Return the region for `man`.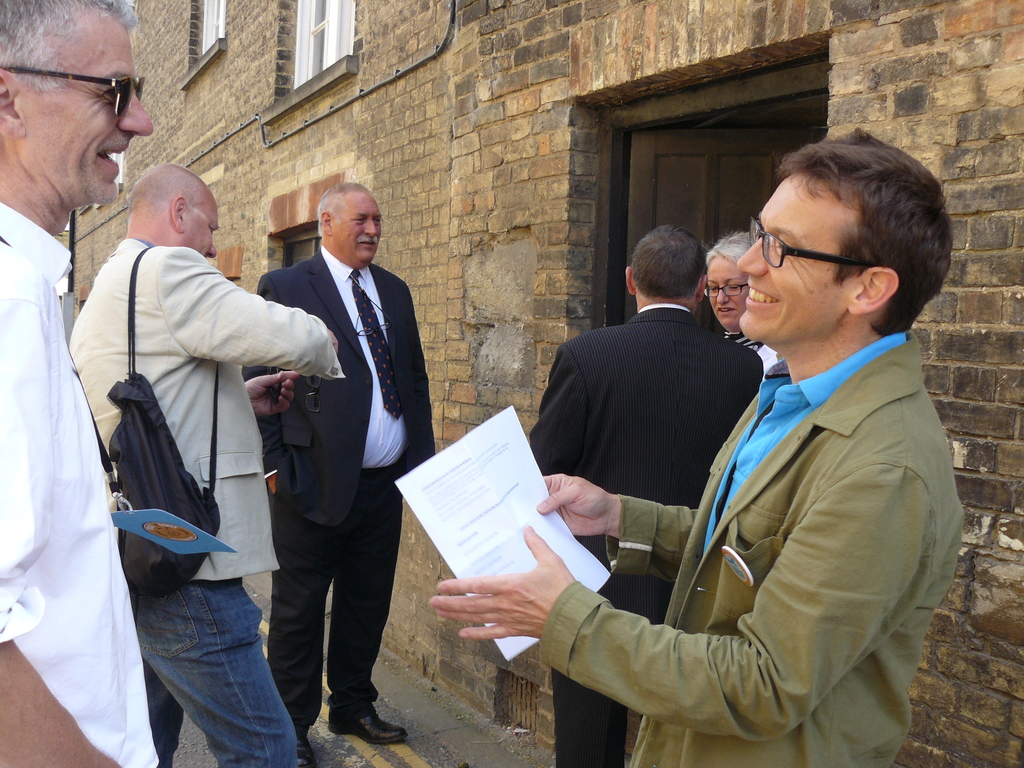
0:0:161:767.
